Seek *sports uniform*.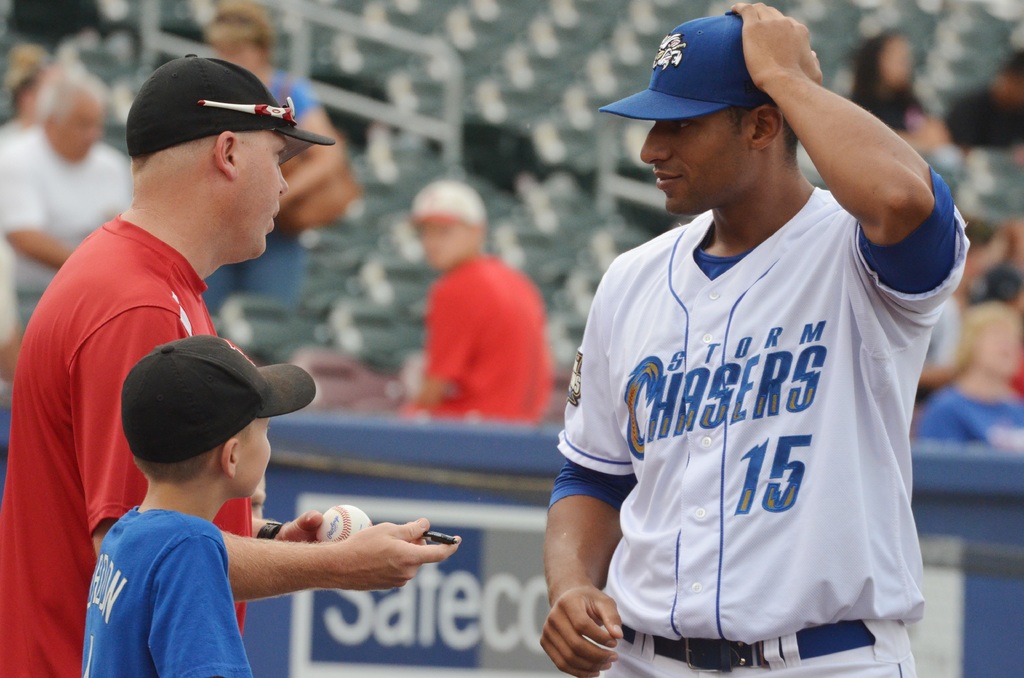
{"left": 550, "top": 165, "right": 970, "bottom": 640}.
